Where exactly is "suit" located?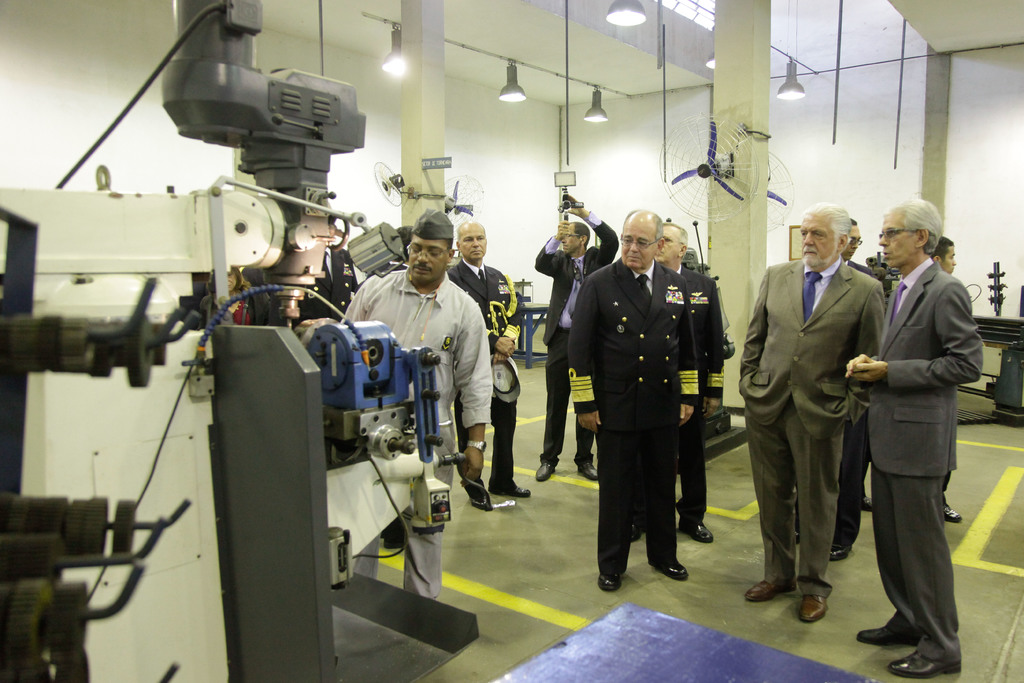
Its bounding box is 846/258/885/536.
